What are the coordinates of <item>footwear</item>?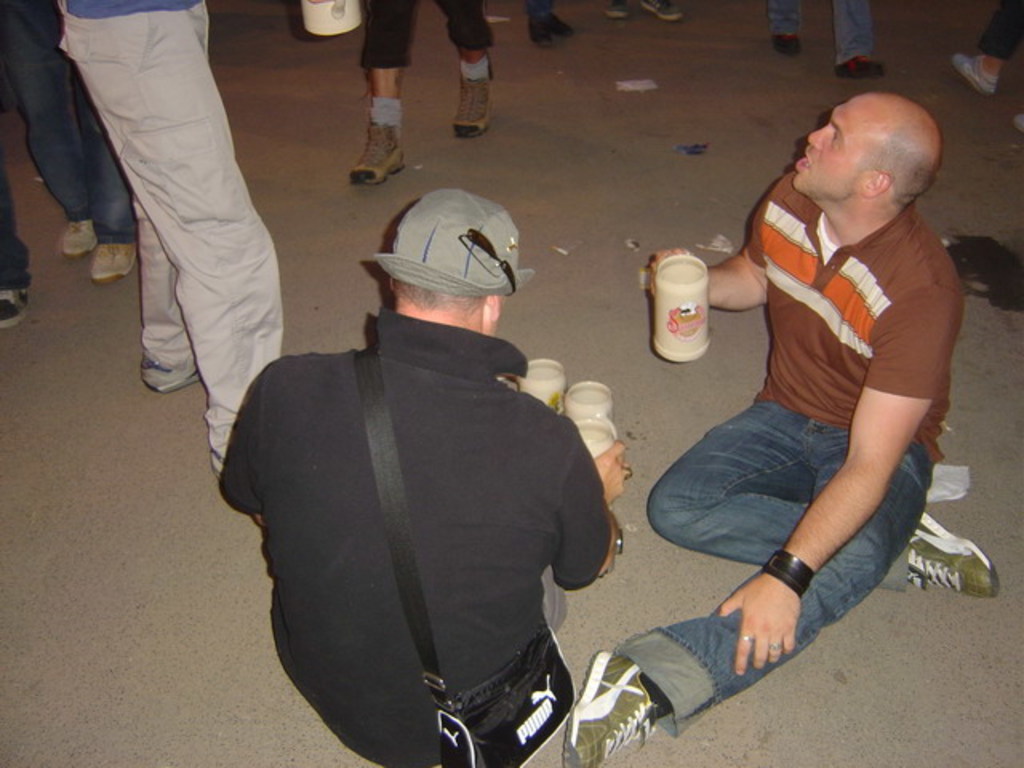
bbox=(350, 123, 413, 181).
